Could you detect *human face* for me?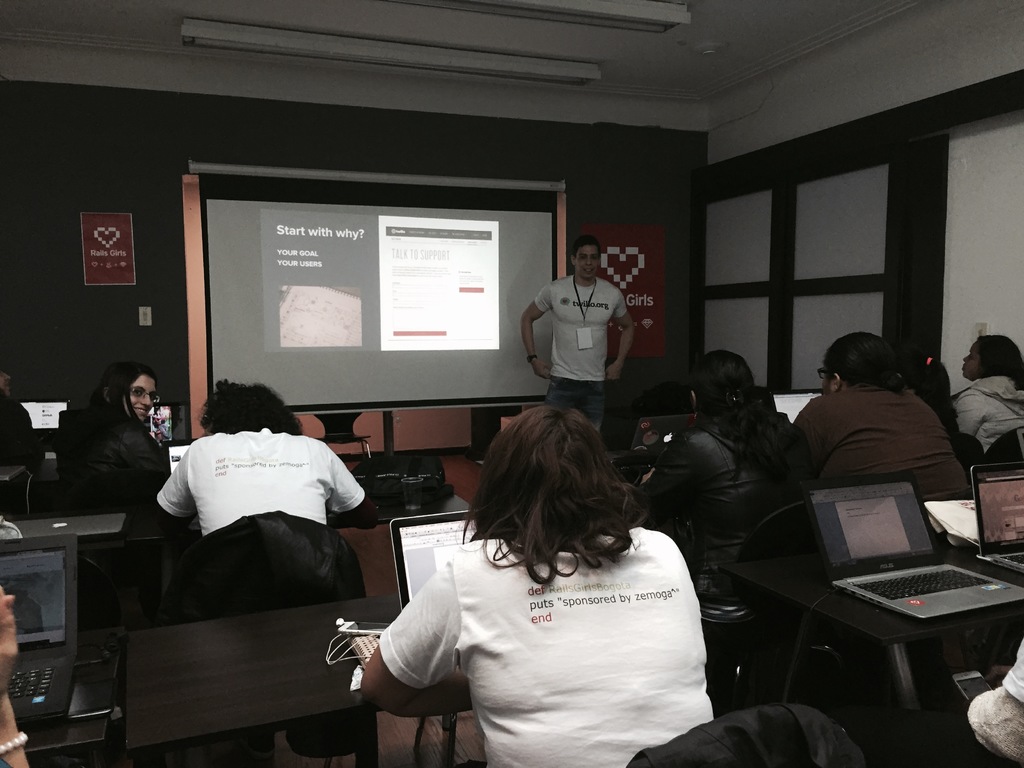
Detection result: <box>118,373,159,424</box>.
